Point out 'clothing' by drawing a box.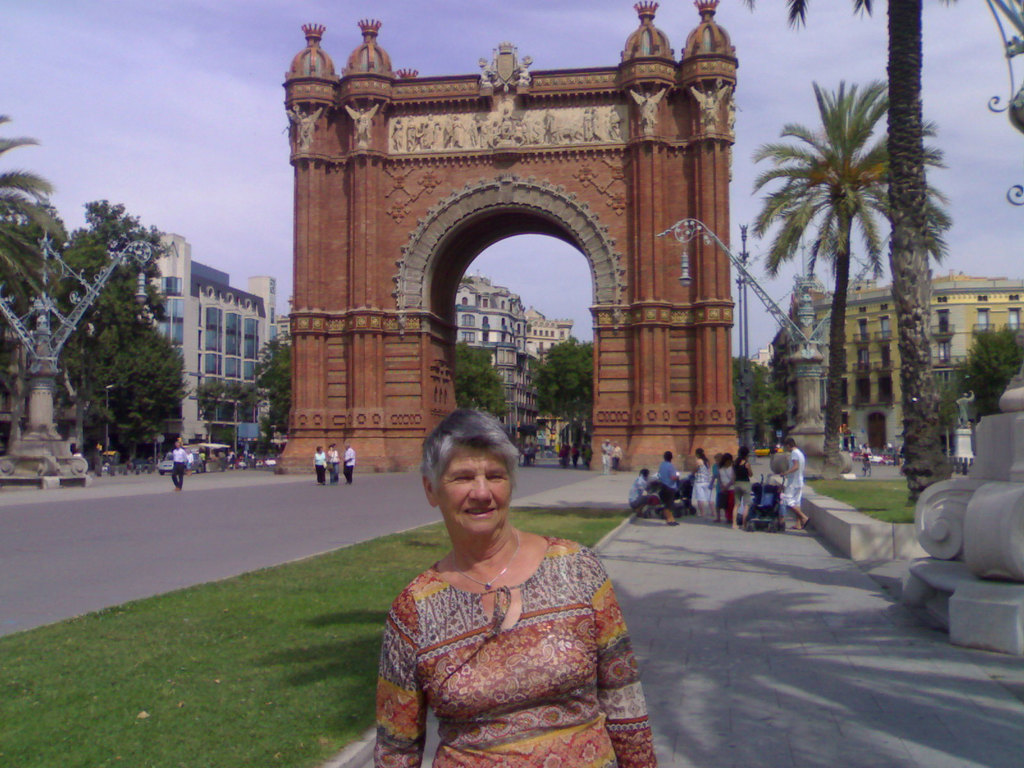
<bbox>709, 464, 726, 509</bbox>.
